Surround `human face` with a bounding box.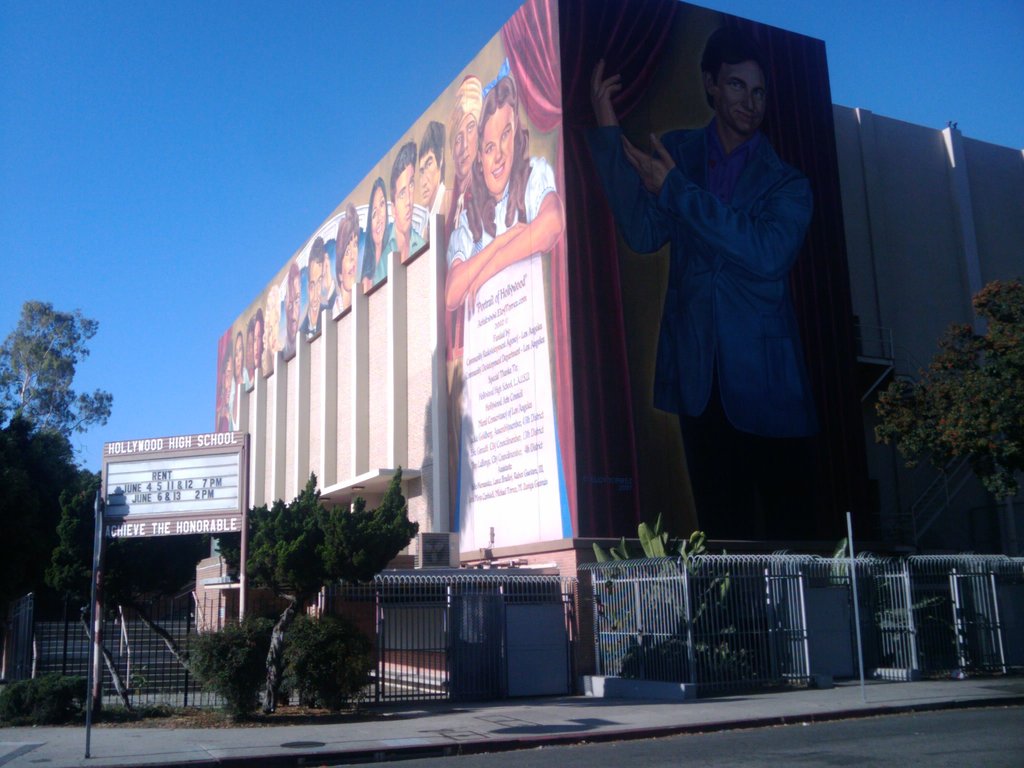
x1=451, y1=113, x2=477, y2=179.
